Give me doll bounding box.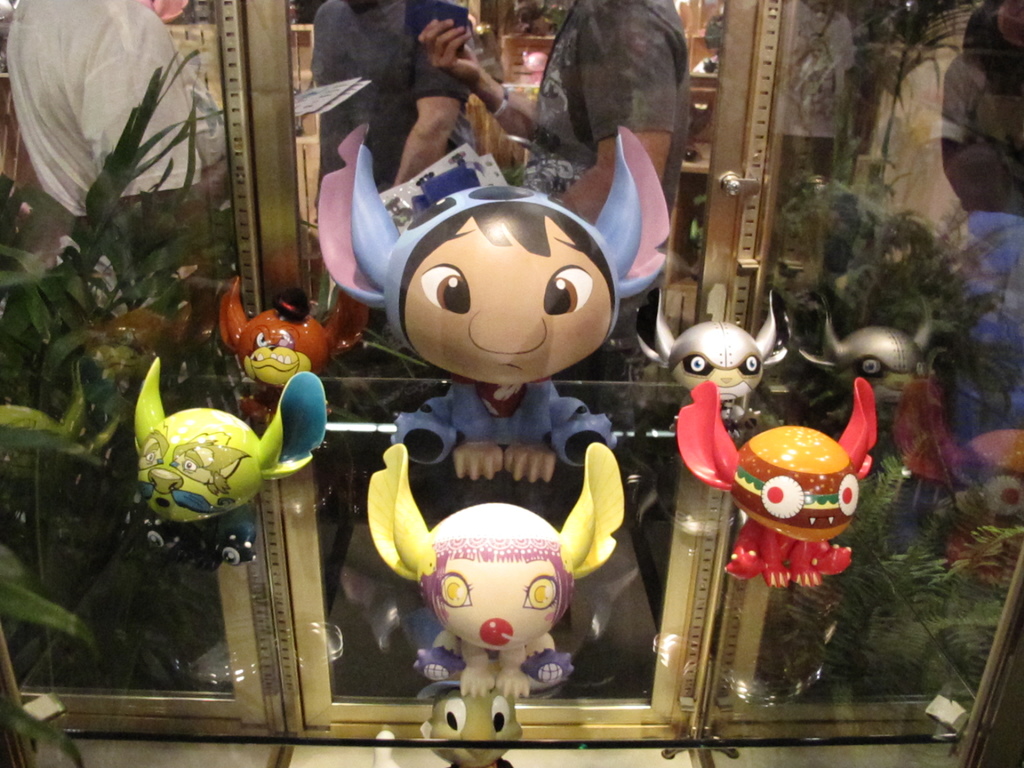
crop(659, 371, 879, 595).
